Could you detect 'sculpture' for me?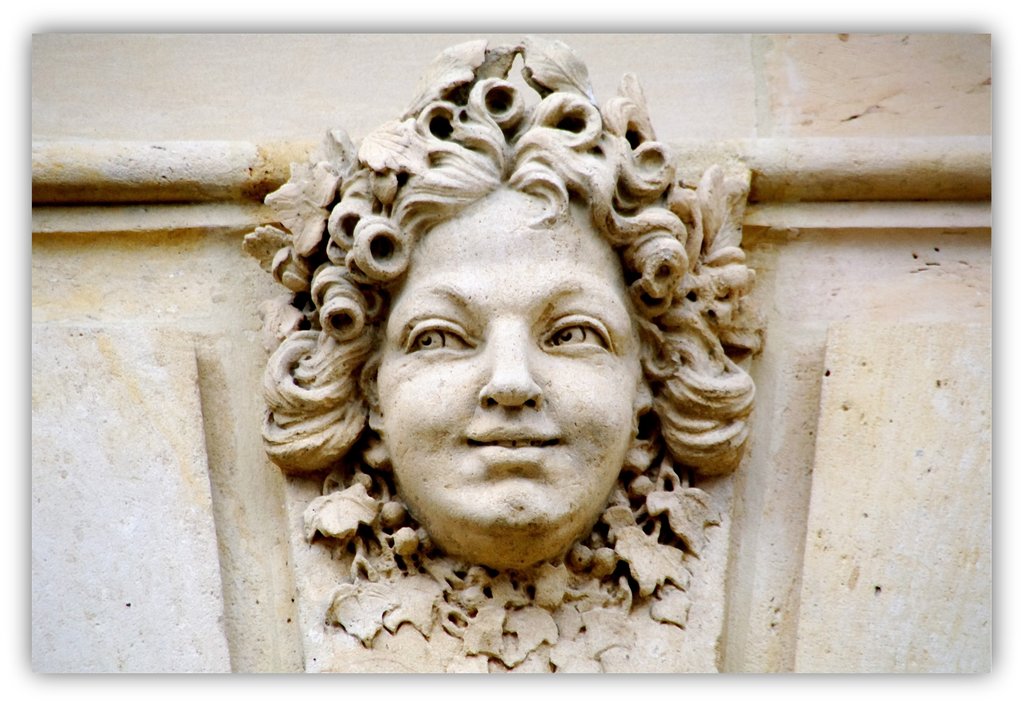
Detection result: Rect(255, 66, 832, 659).
